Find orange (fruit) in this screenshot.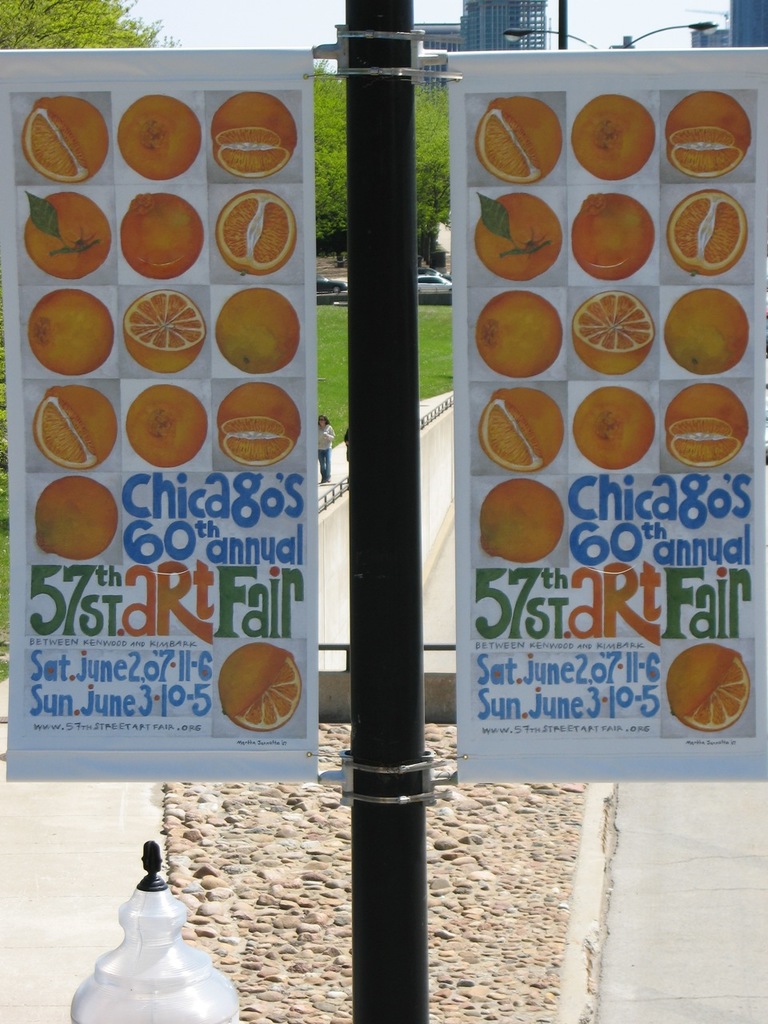
The bounding box for orange (fruit) is <box>667,645,751,733</box>.
